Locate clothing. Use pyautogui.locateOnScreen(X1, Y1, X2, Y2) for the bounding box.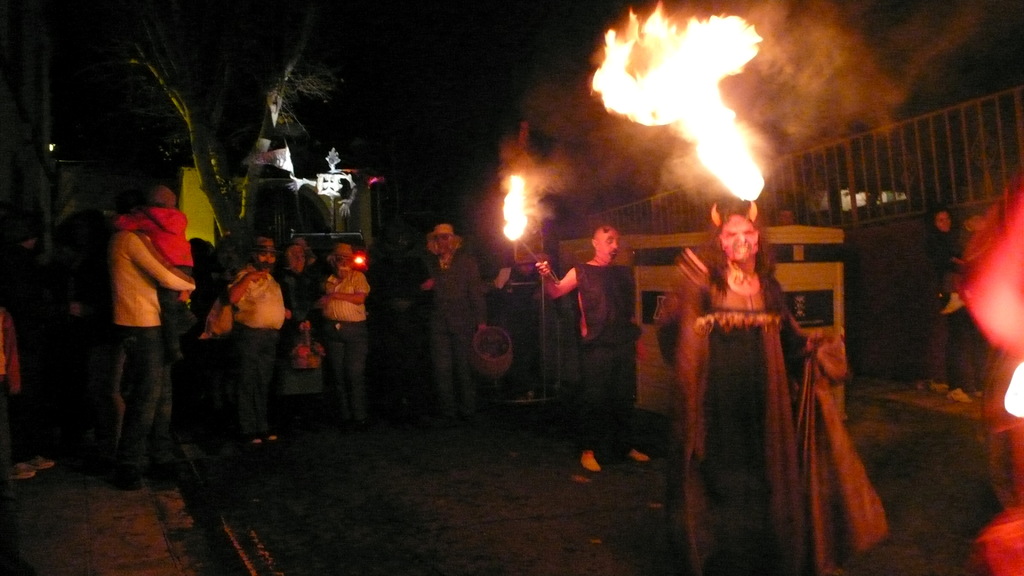
pyautogui.locateOnScreen(324, 269, 372, 424).
